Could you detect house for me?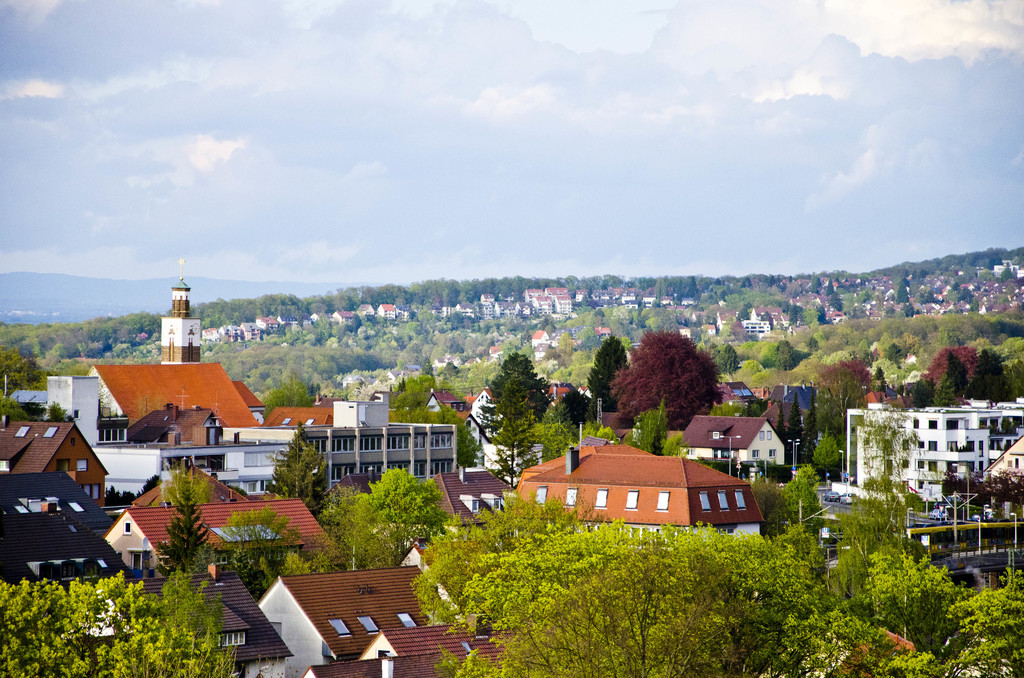
Detection result: (left=577, top=290, right=595, bottom=305).
